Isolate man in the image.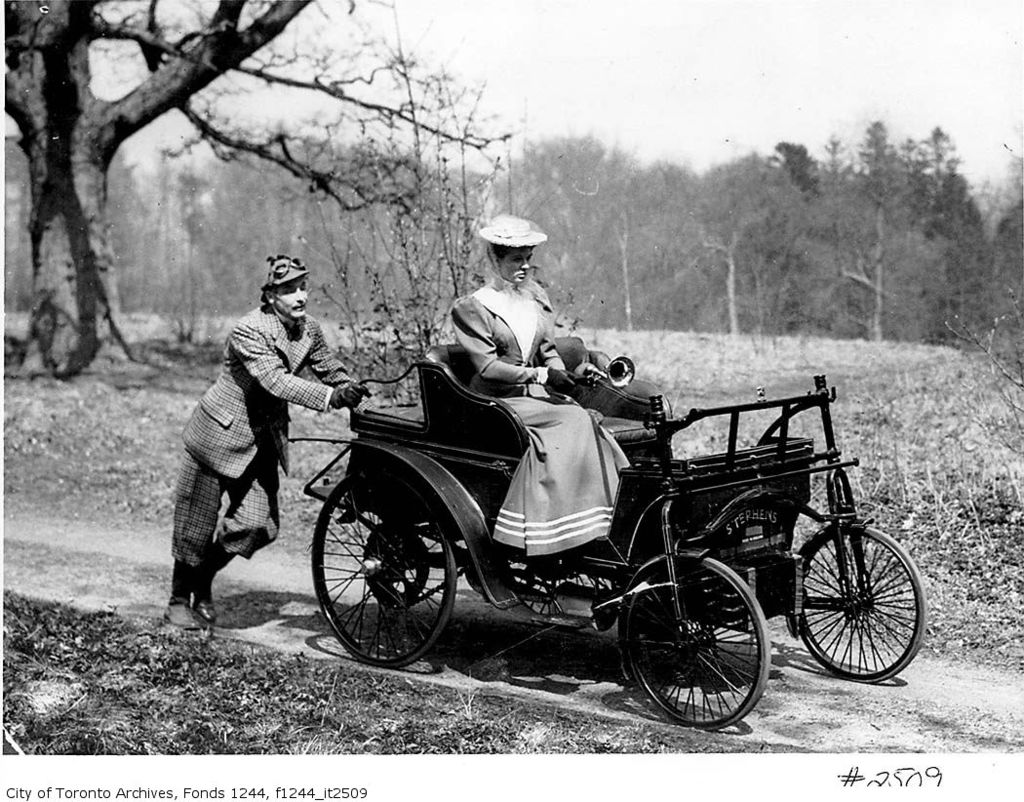
Isolated region: [162, 260, 372, 634].
